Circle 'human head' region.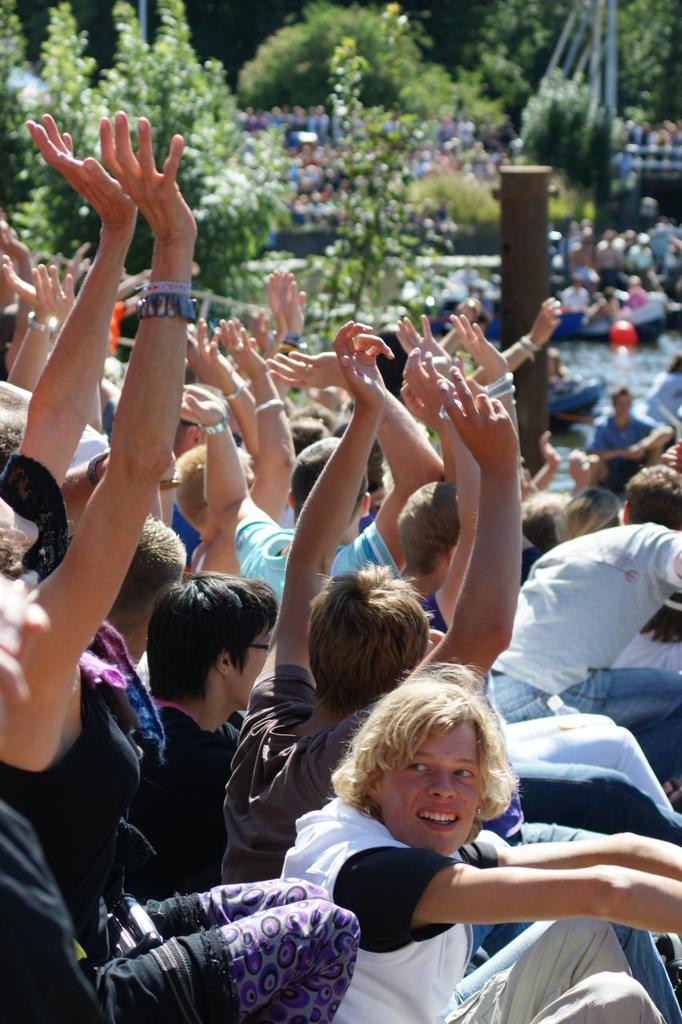
Region: box=[186, 441, 265, 533].
